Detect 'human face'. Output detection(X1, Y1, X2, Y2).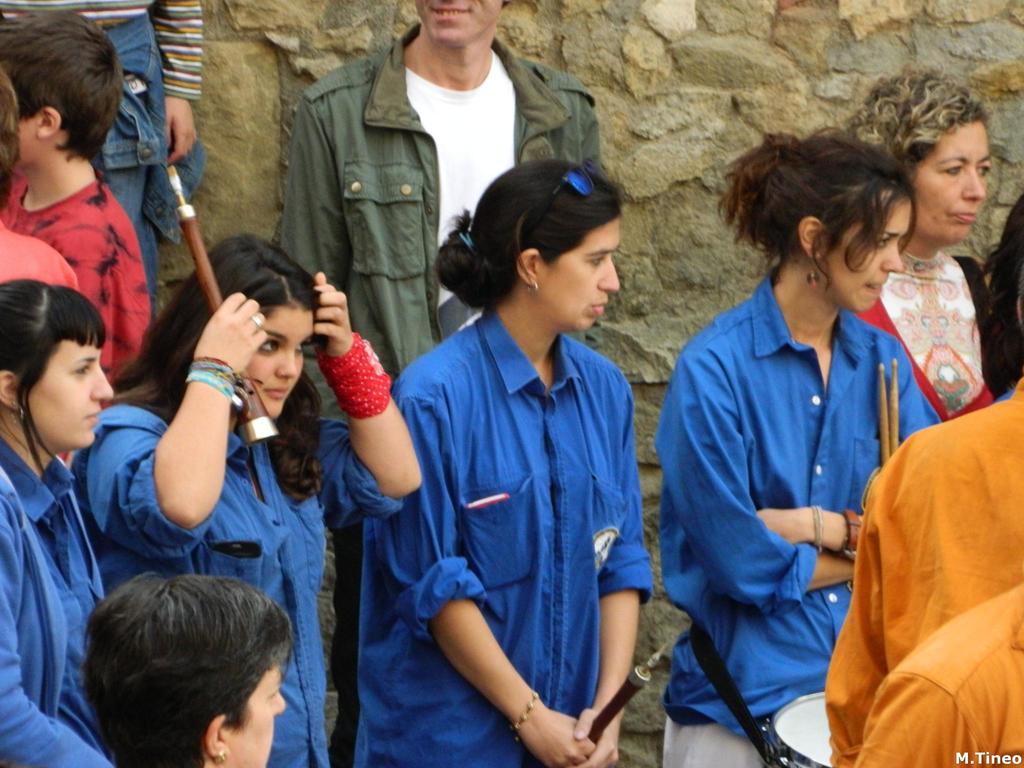
detection(18, 320, 112, 451).
